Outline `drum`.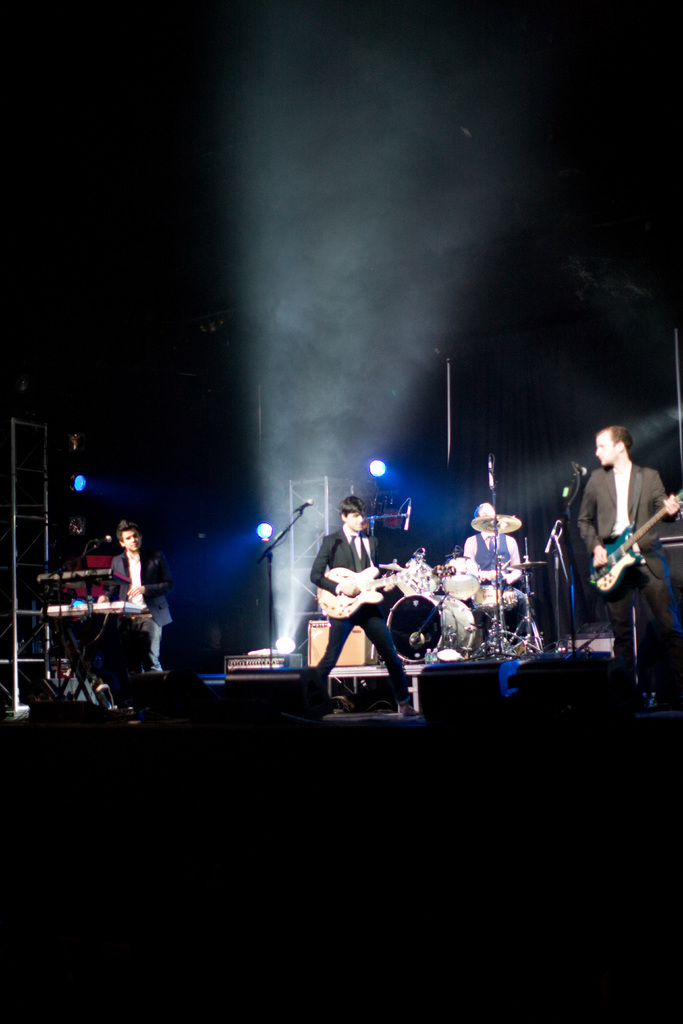
Outline: region(475, 583, 516, 614).
